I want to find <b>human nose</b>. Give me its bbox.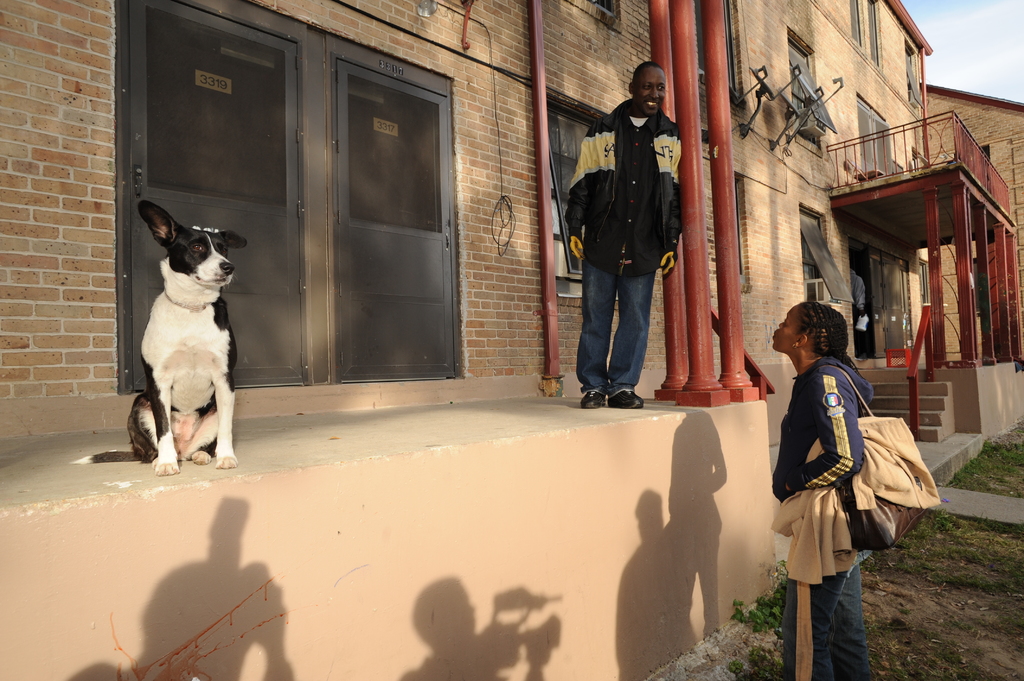
<bbox>776, 323, 785, 329</bbox>.
